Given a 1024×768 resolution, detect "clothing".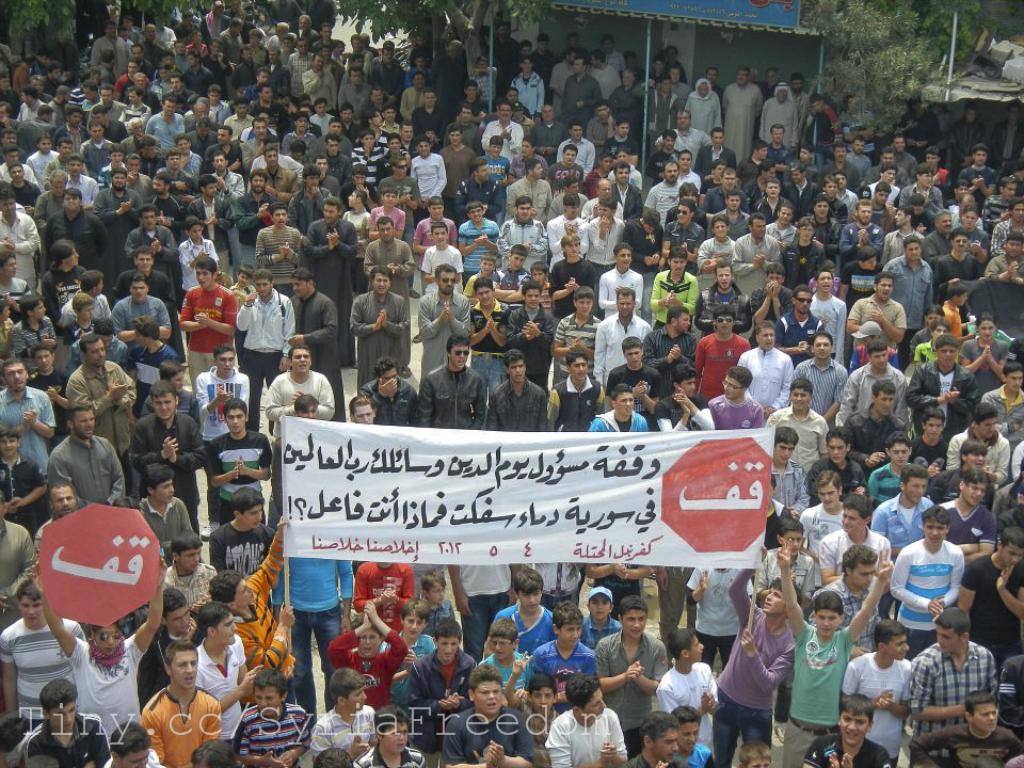
BBox(213, 103, 229, 121).
